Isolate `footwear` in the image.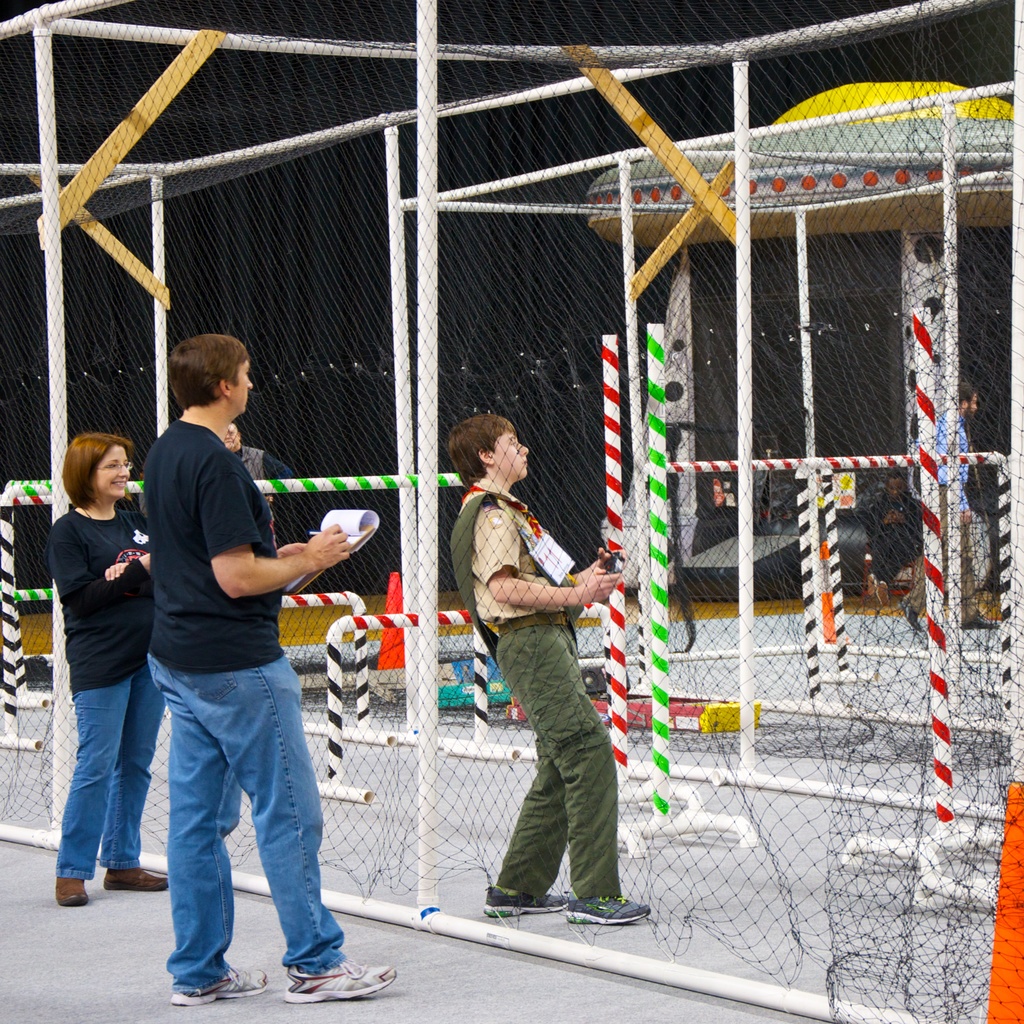
Isolated region: x1=171 y1=966 x2=269 y2=1007.
